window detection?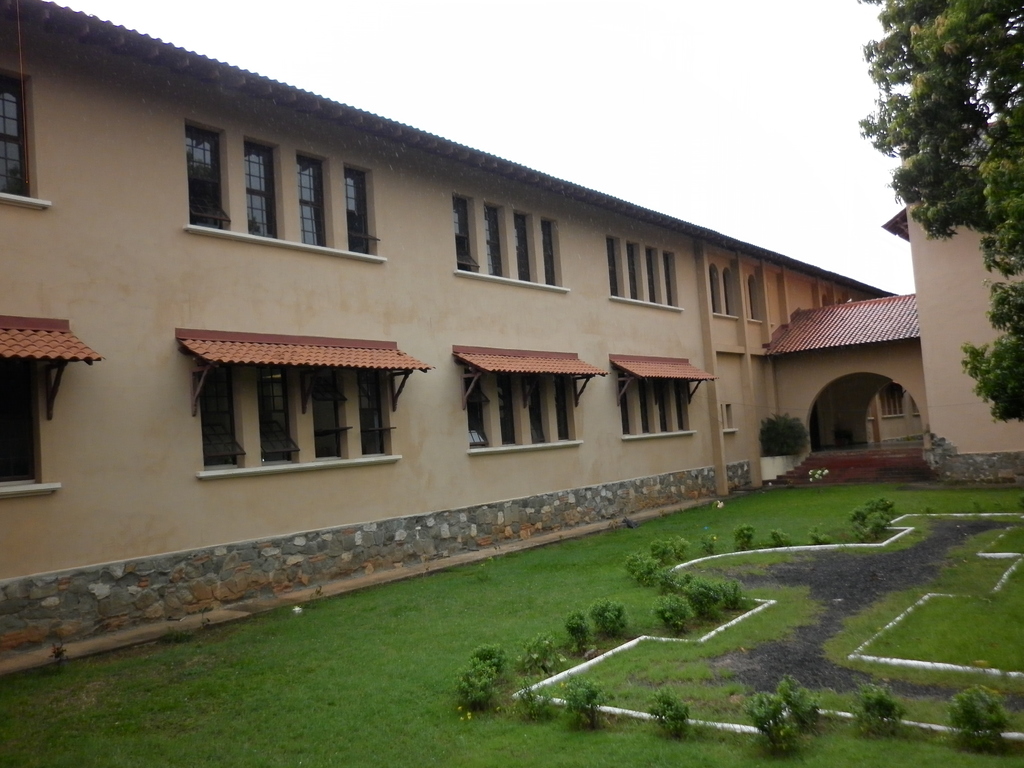
crop(342, 166, 380, 255)
